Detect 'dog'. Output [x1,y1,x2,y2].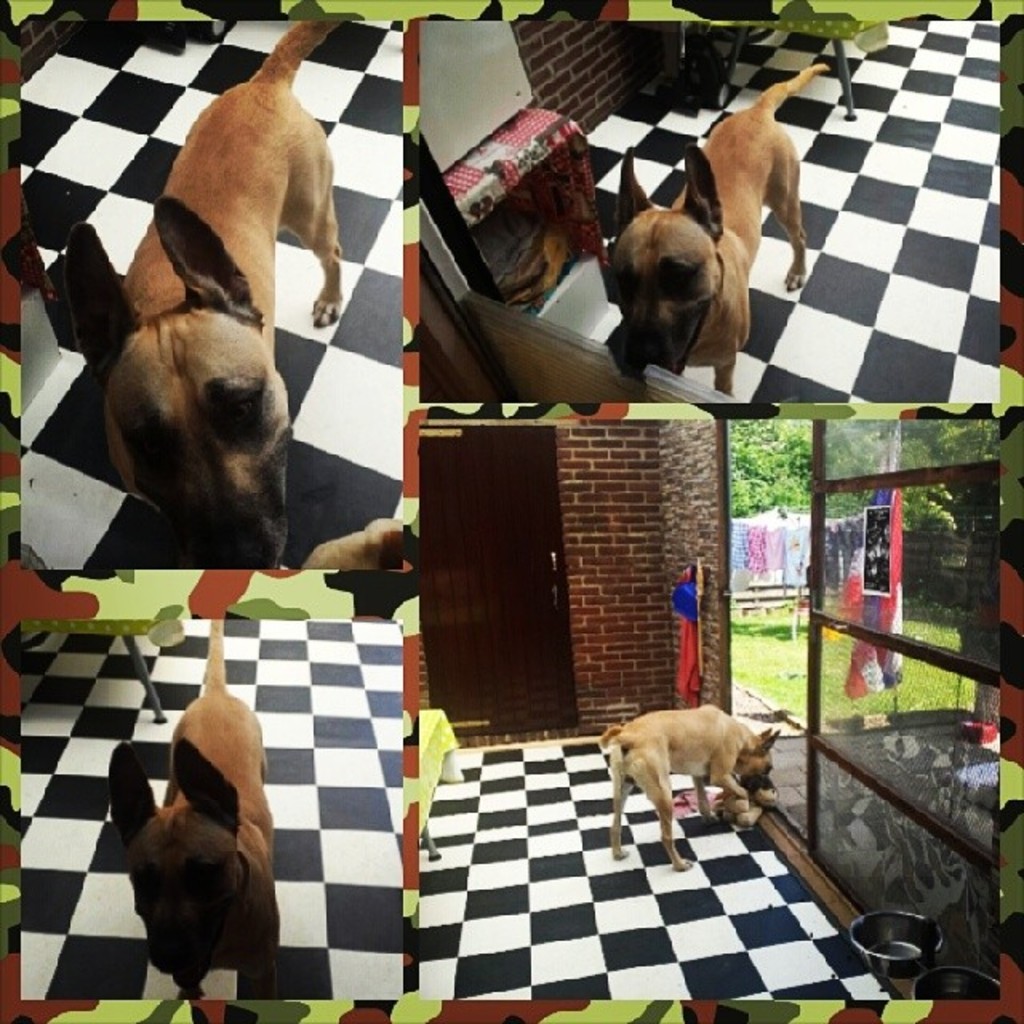
[104,621,282,998].
